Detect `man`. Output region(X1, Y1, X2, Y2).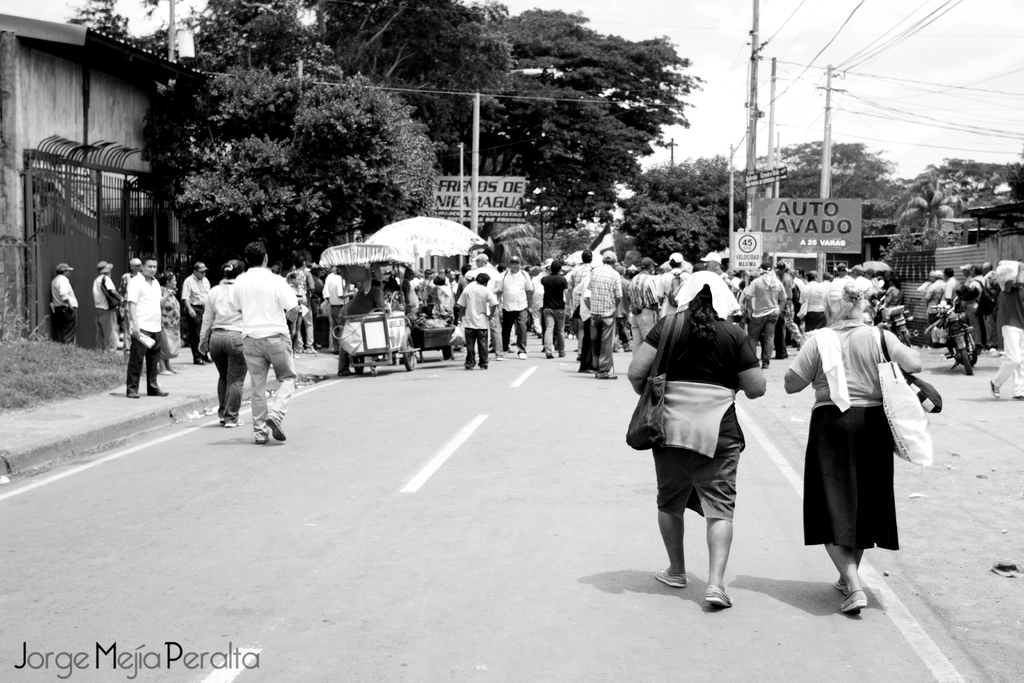
region(54, 263, 76, 345).
